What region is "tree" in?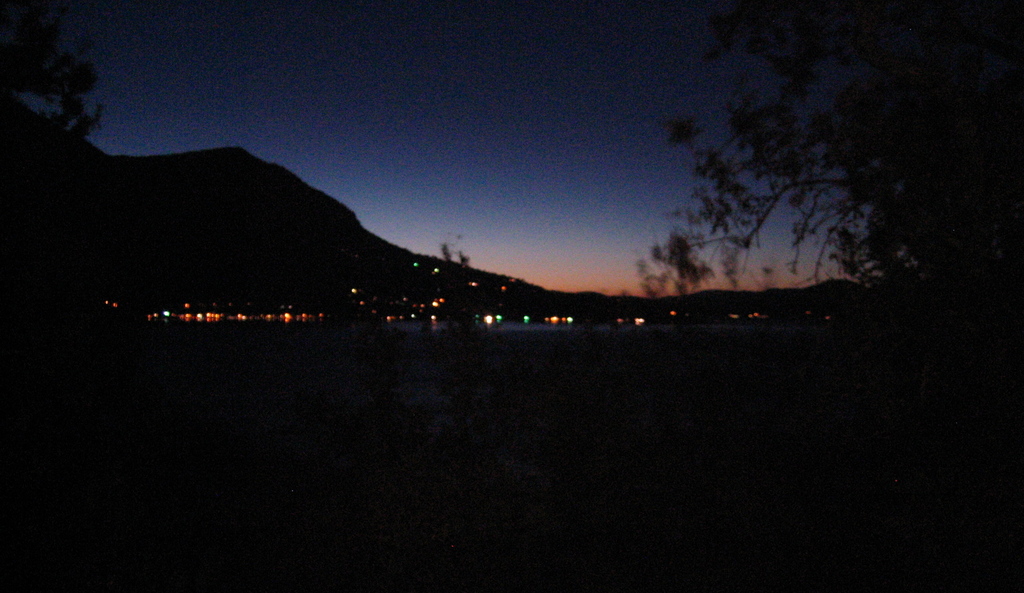
select_region(0, 0, 104, 143).
